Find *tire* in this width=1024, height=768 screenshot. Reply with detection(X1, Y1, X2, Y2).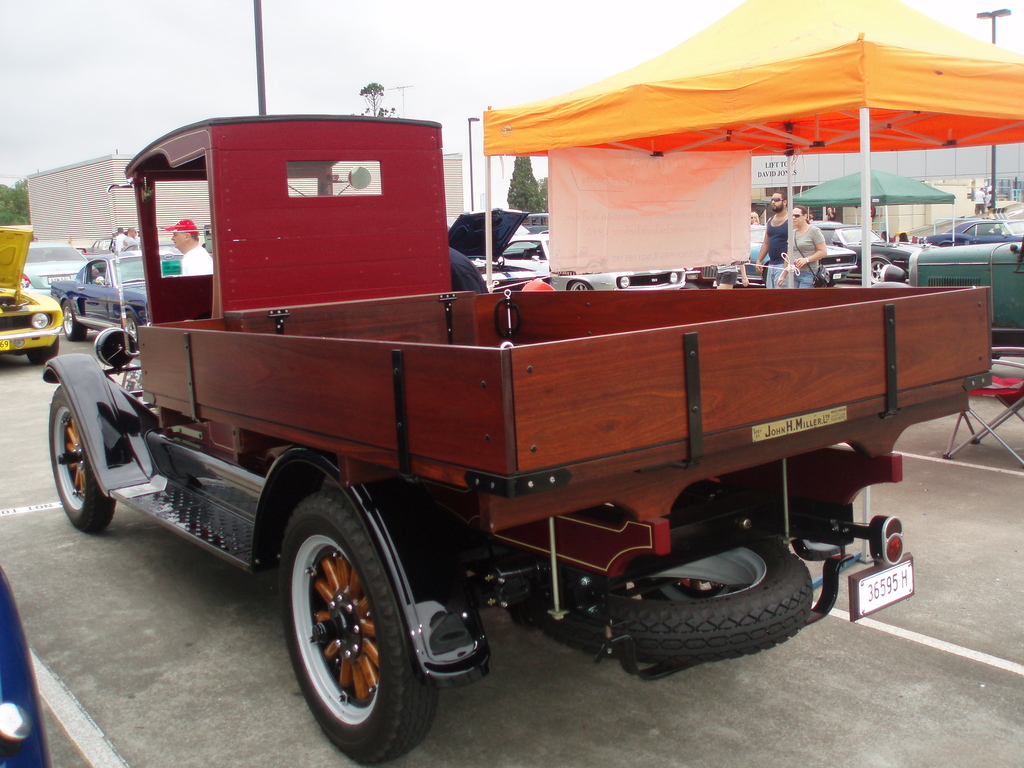
detection(545, 529, 816, 662).
